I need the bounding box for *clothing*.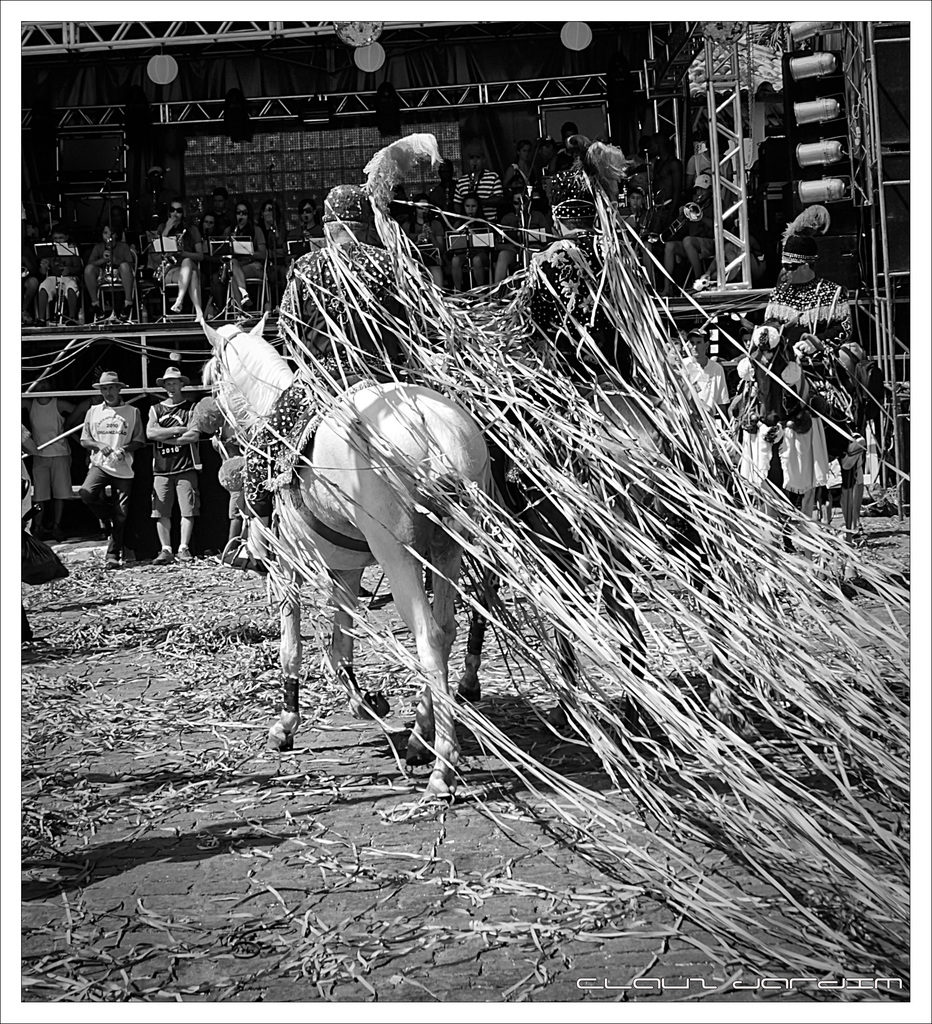
Here it is: BBox(74, 396, 125, 489).
